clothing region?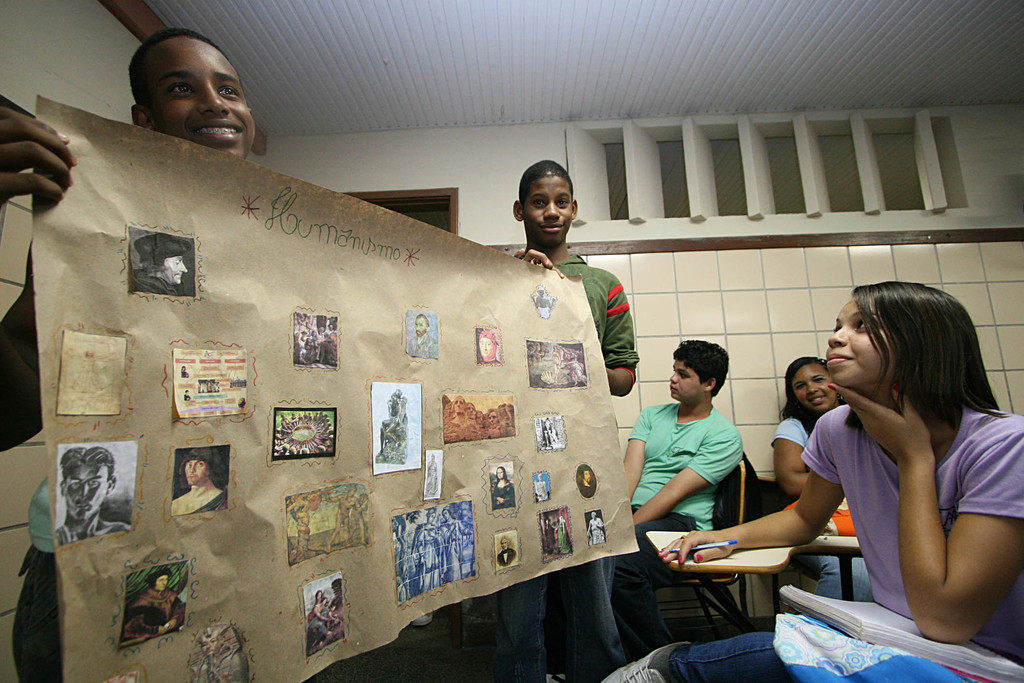
box=[503, 260, 639, 680]
